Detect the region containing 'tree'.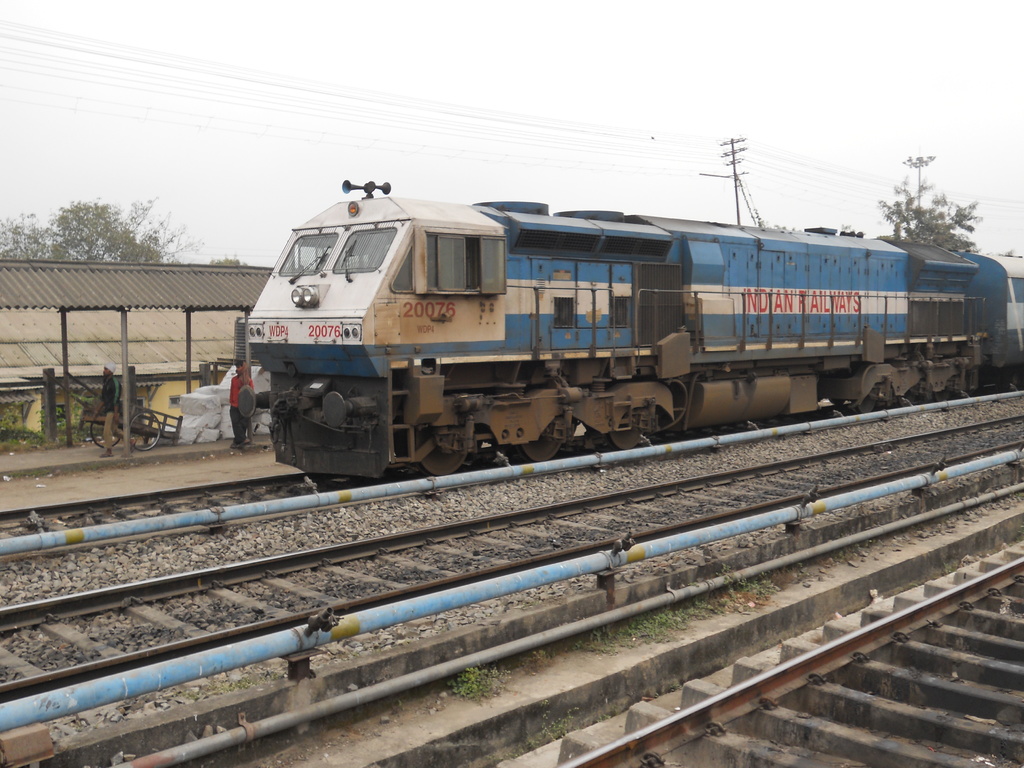
BBox(56, 199, 166, 259).
